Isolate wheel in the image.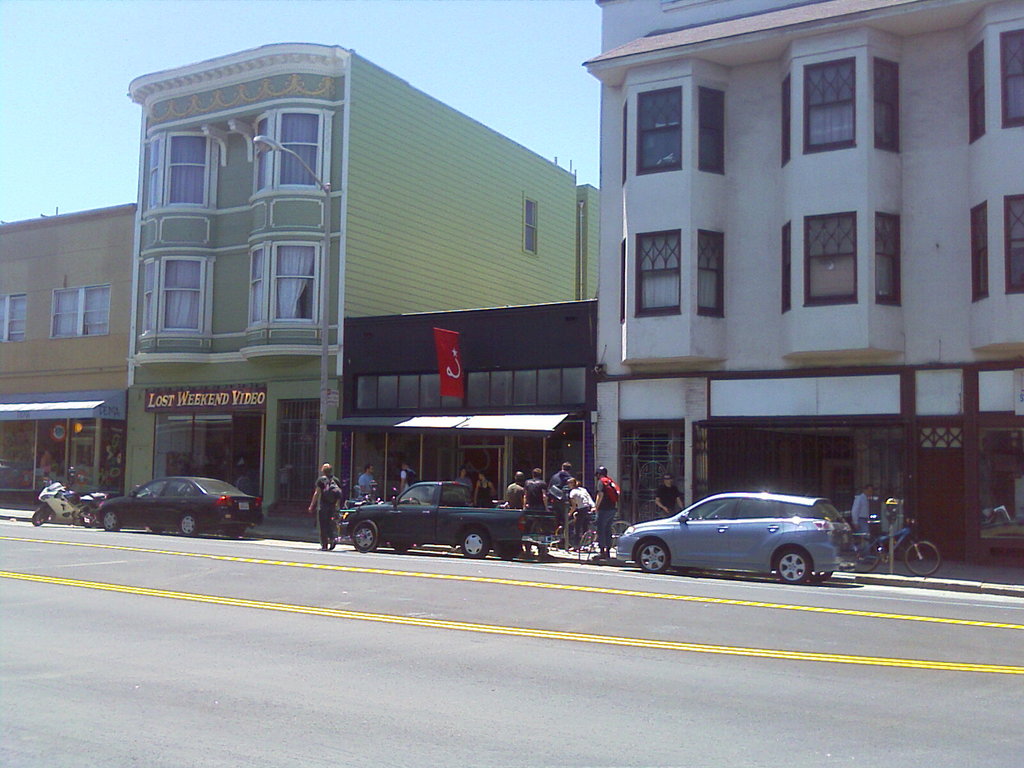
Isolated region: (left=31, top=504, right=50, bottom=525).
